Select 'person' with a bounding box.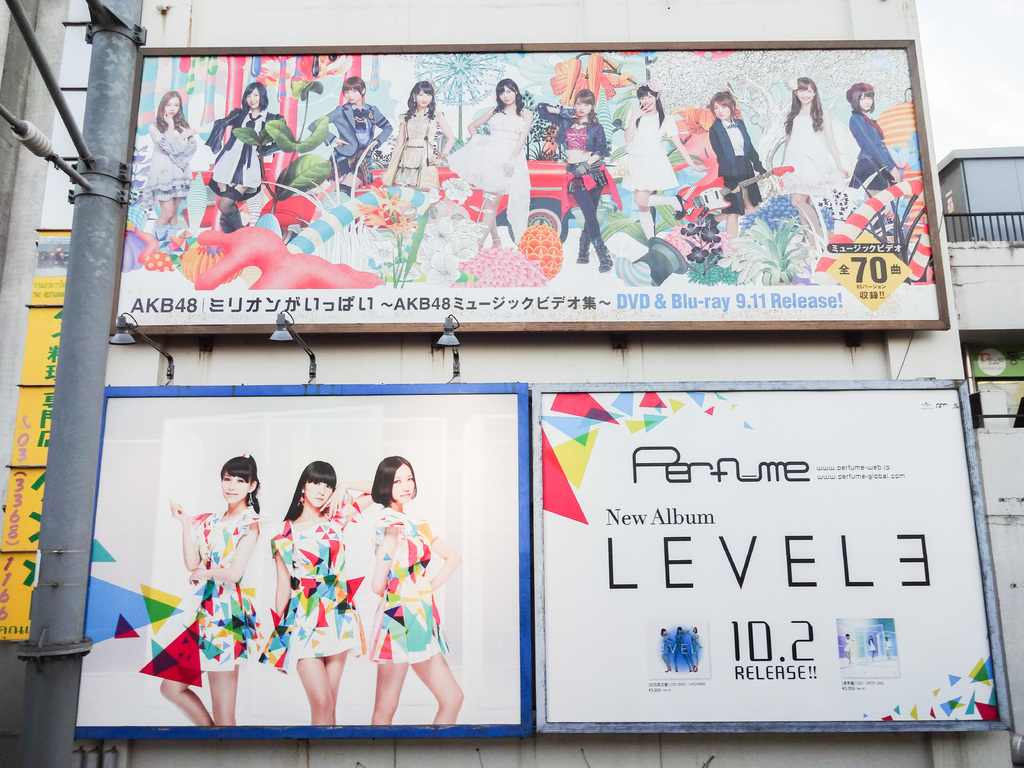
l=620, t=84, r=710, b=241.
